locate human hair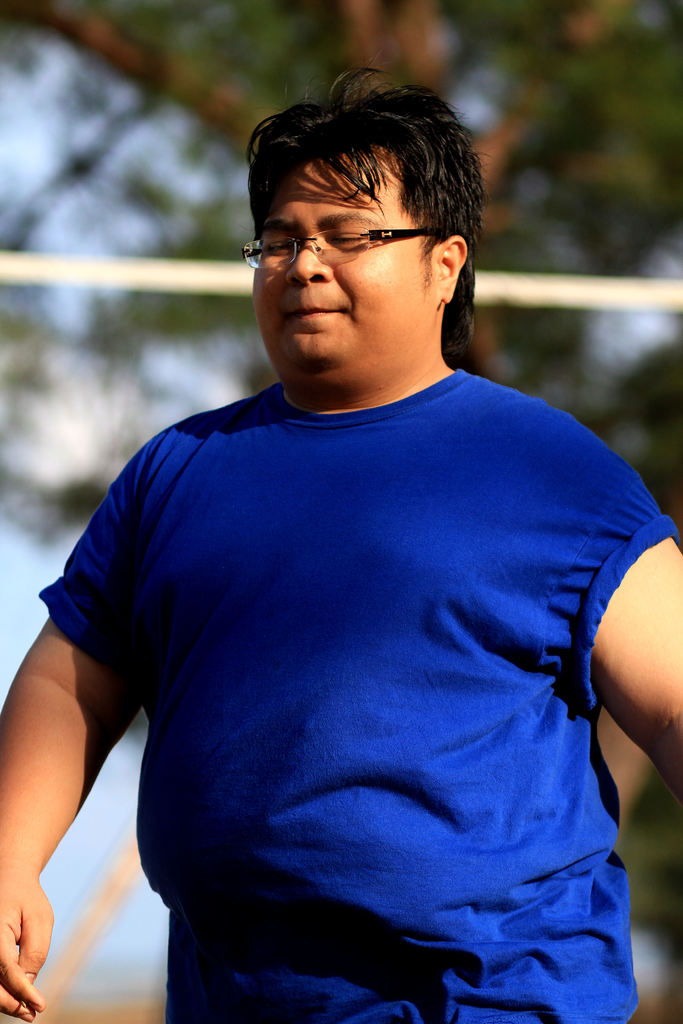
245/57/484/360
